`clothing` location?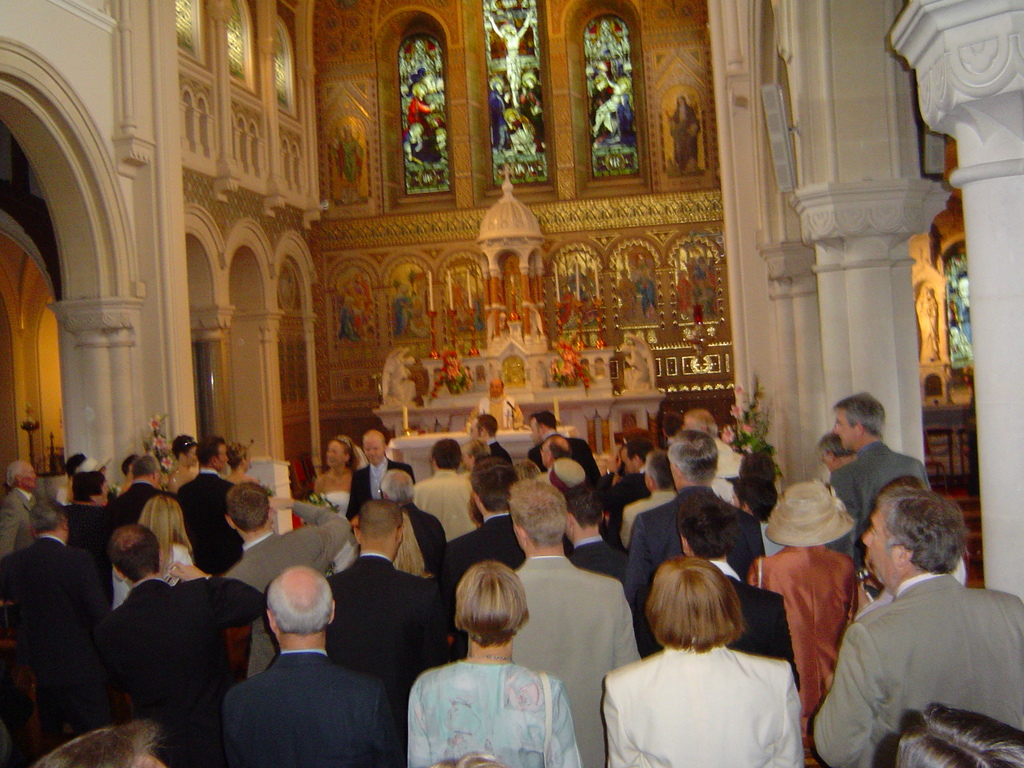
x1=511 y1=86 x2=540 y2=136
